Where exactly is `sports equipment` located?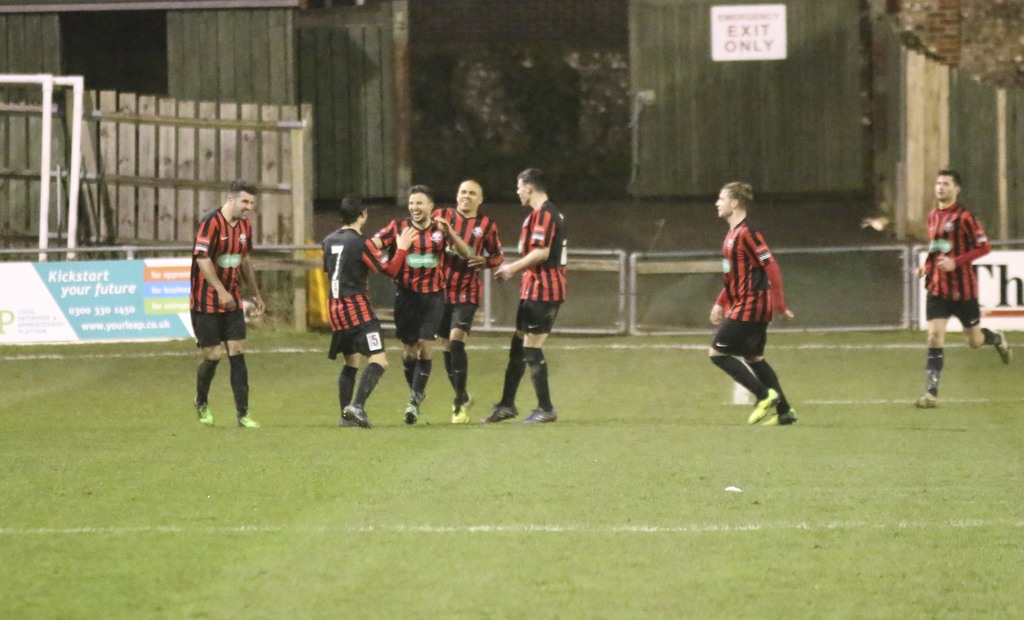
Its bounding box is (991, 328, 1012, 364).
